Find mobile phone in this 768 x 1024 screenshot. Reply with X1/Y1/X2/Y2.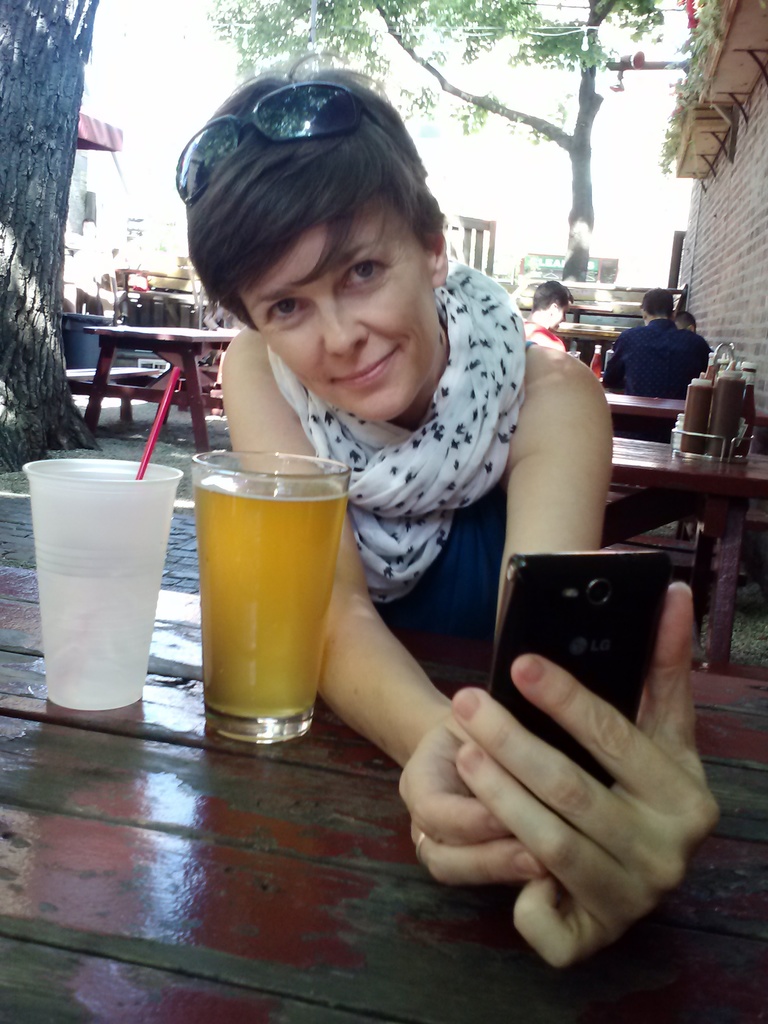
476/525/710/814.
